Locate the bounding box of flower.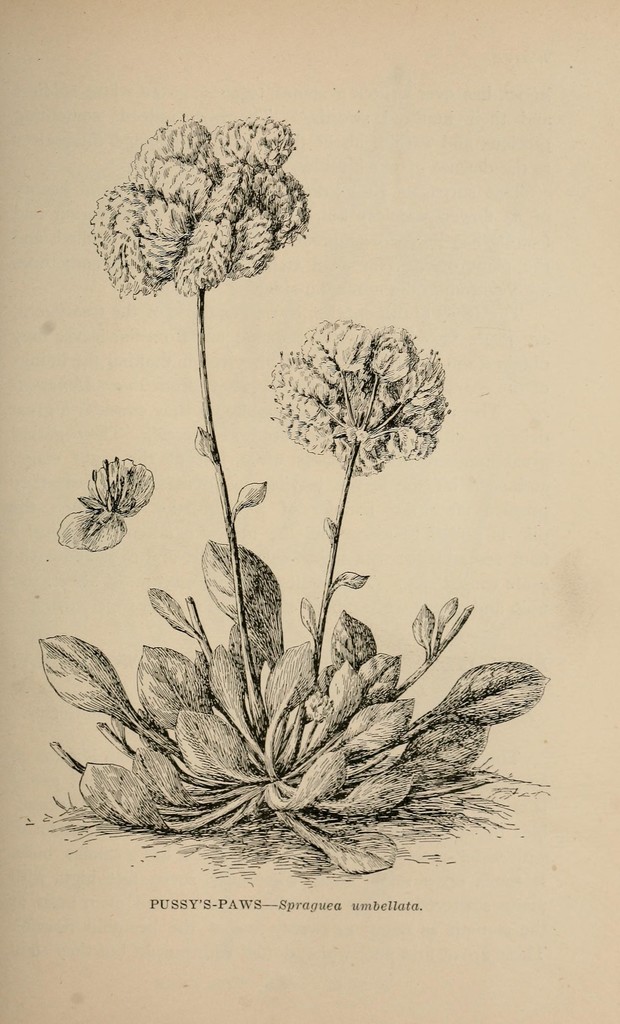
Bounding box: bbox=(67, 443, 150, 539).
